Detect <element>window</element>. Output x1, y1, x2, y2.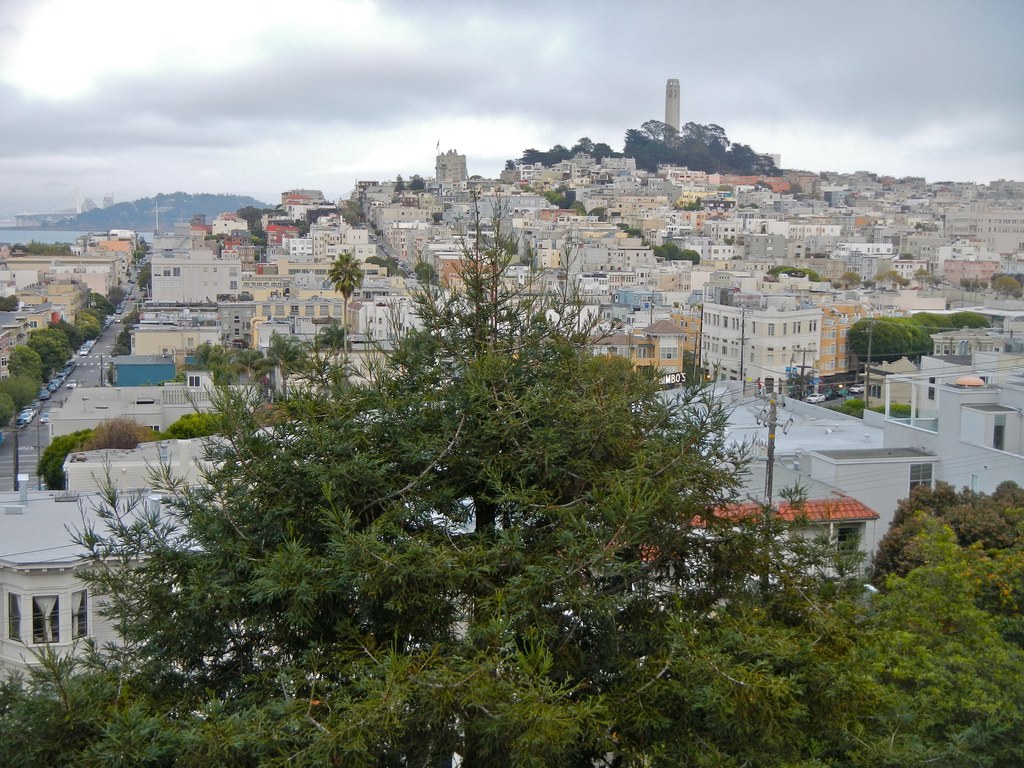
989, 415, 1005, 450.
